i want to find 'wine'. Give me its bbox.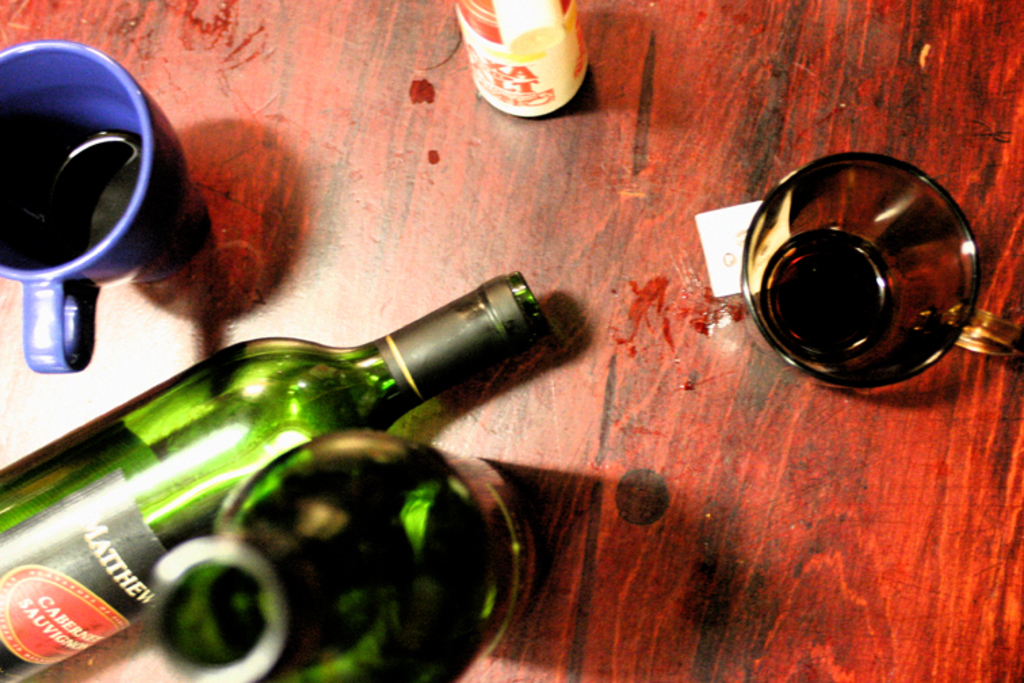
0, 260, 569, 682.
